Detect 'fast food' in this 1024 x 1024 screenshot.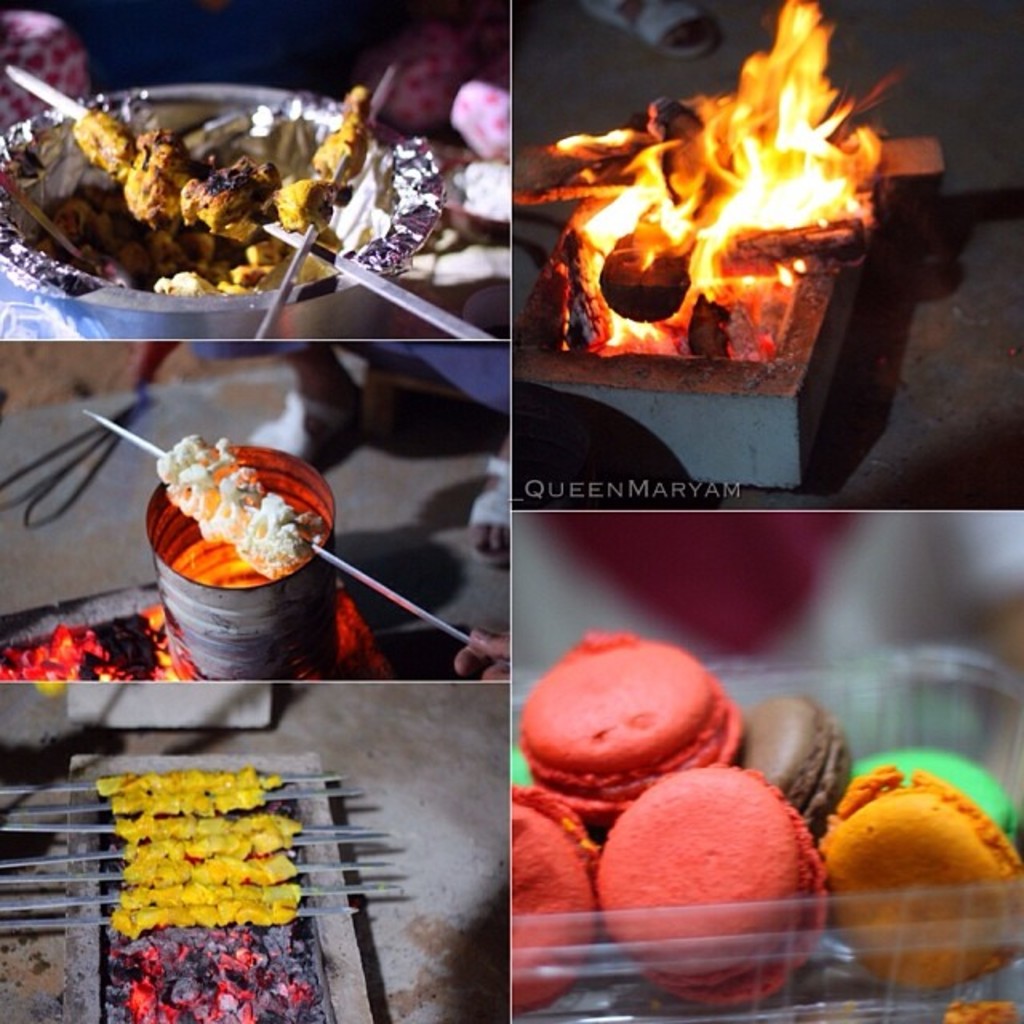
Detection: x1=272 y1=83 x2=387 y2=229.
